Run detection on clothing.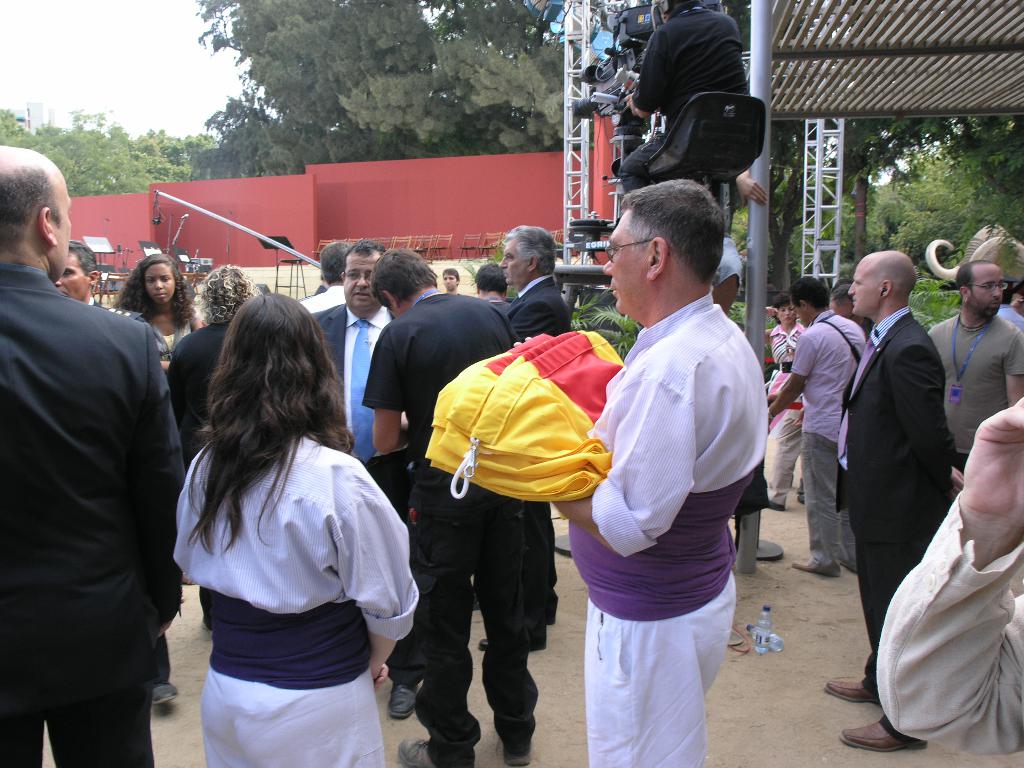
Result: bbox(570, 291, 775, 767).
